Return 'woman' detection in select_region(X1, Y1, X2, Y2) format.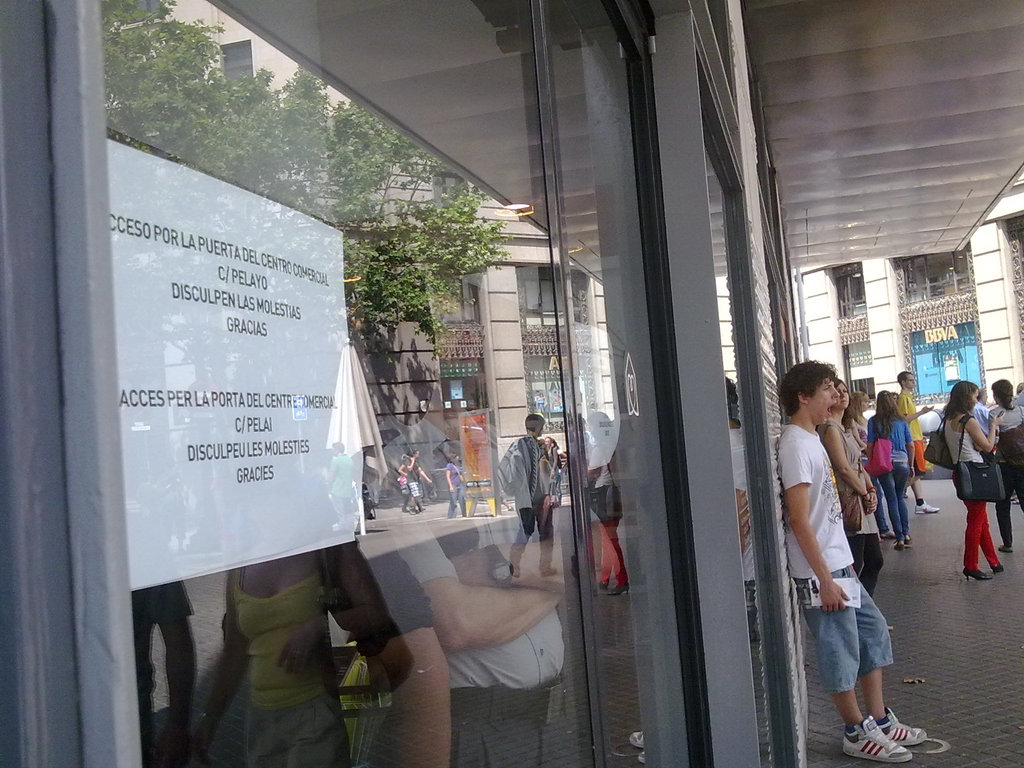
select_region(191, 452, 354, 767).
